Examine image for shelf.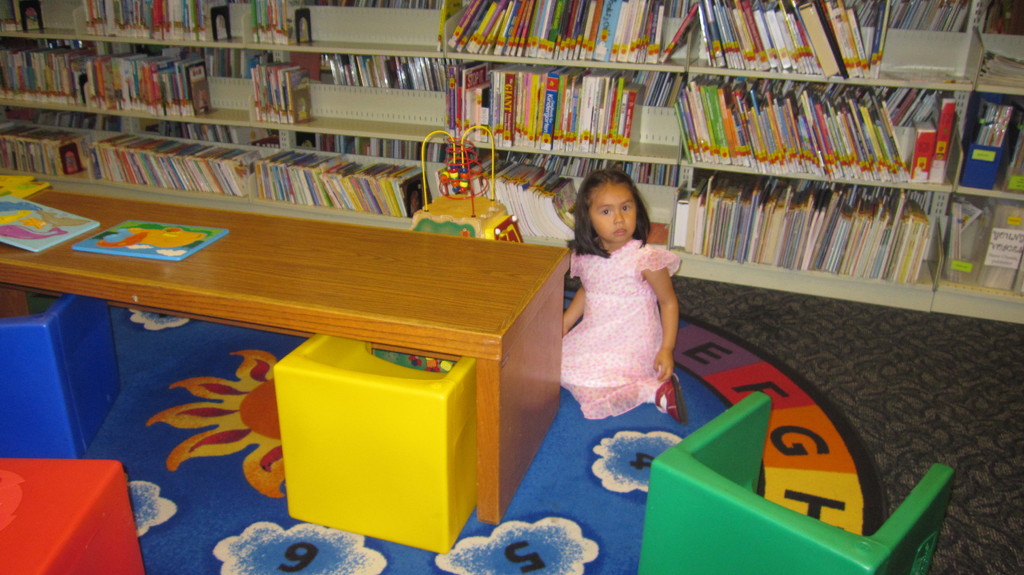
Examination result: bbox(0, 84, 1023, 307).
